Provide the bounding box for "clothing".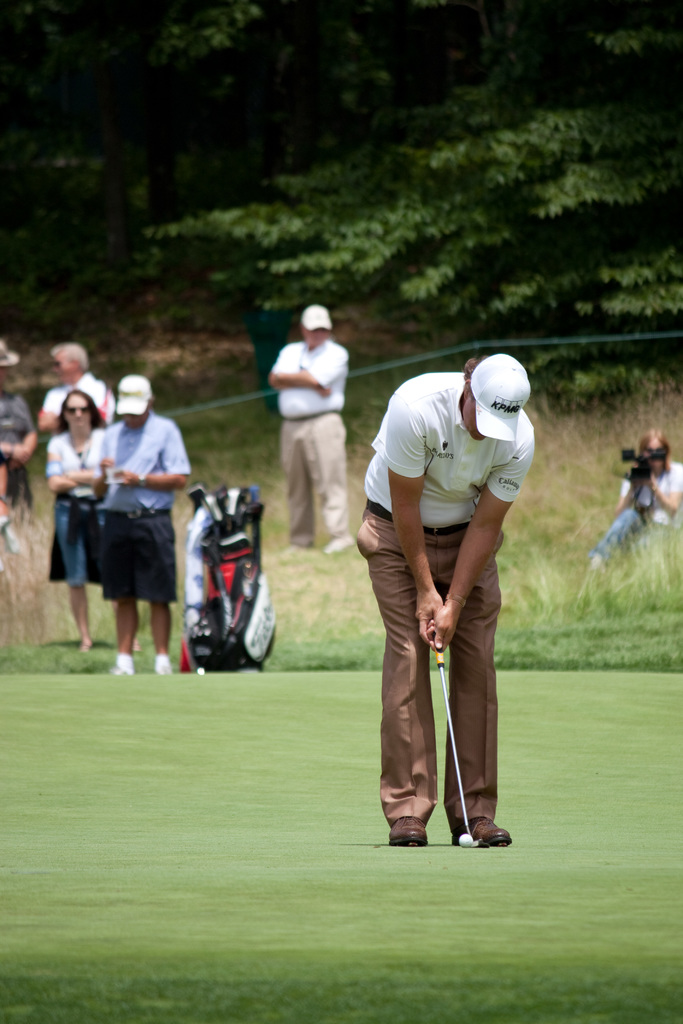
(left=580, top=452, right=682, bottom=570).
